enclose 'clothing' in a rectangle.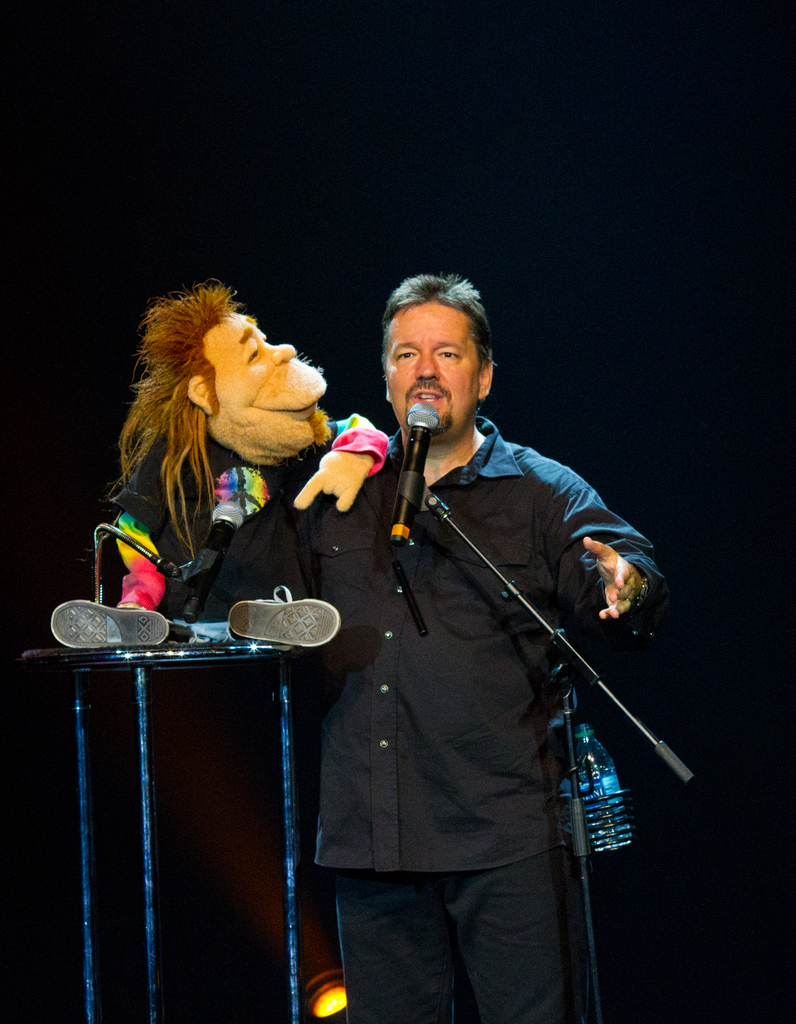
(left=251, top=296, right=676, bottom=1023).
